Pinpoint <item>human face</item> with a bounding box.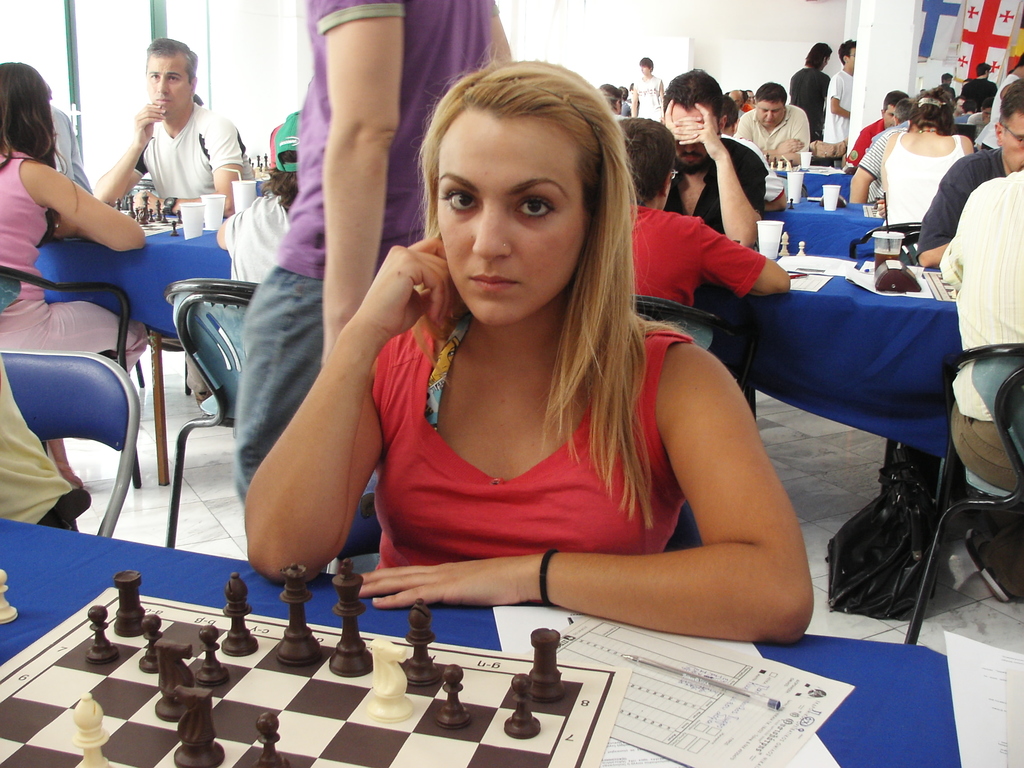
(669,103,721,175).
